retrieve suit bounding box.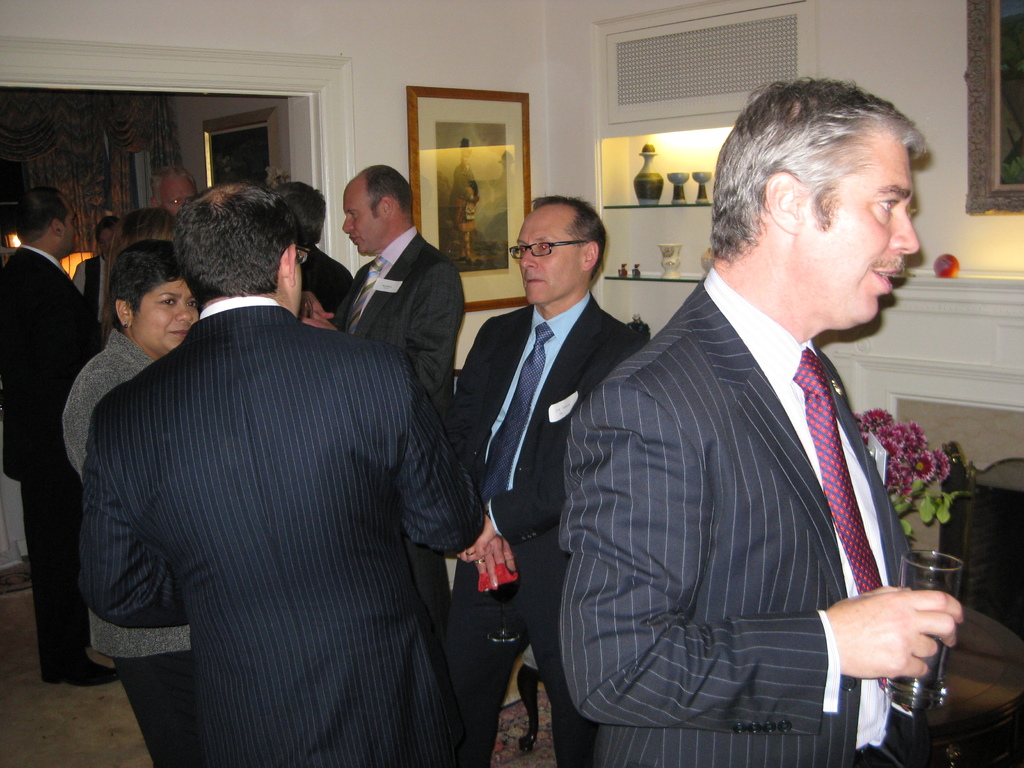
Bounding box: {"x1": 448, "y1": 293, "x2": 650, "y2": 648}.
